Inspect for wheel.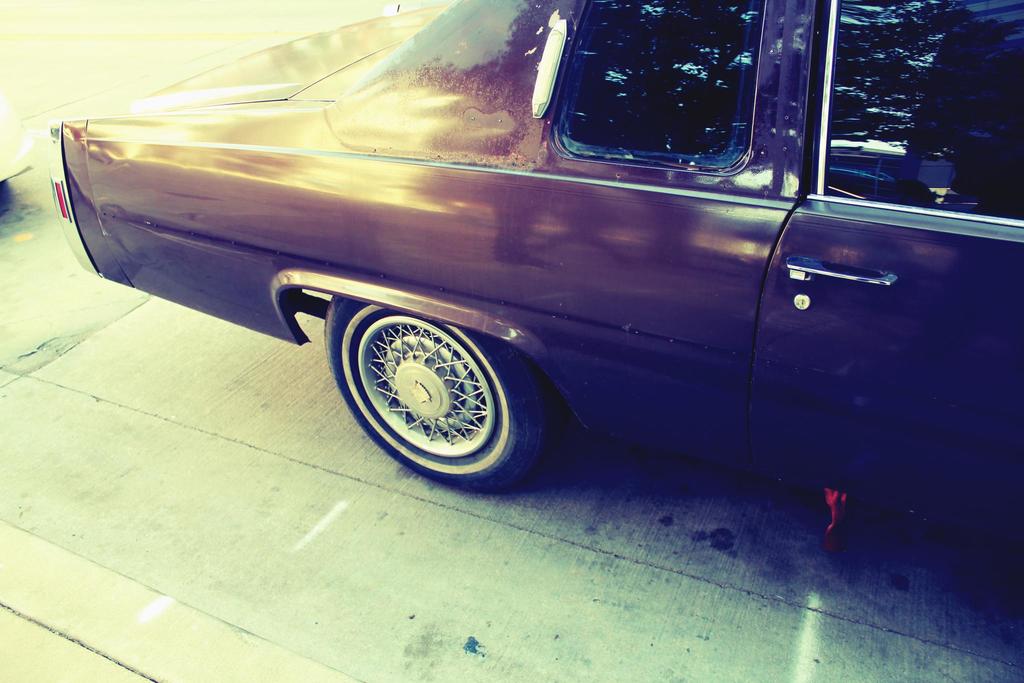
Inspection: bbox=(335, 306, 555, 474).
